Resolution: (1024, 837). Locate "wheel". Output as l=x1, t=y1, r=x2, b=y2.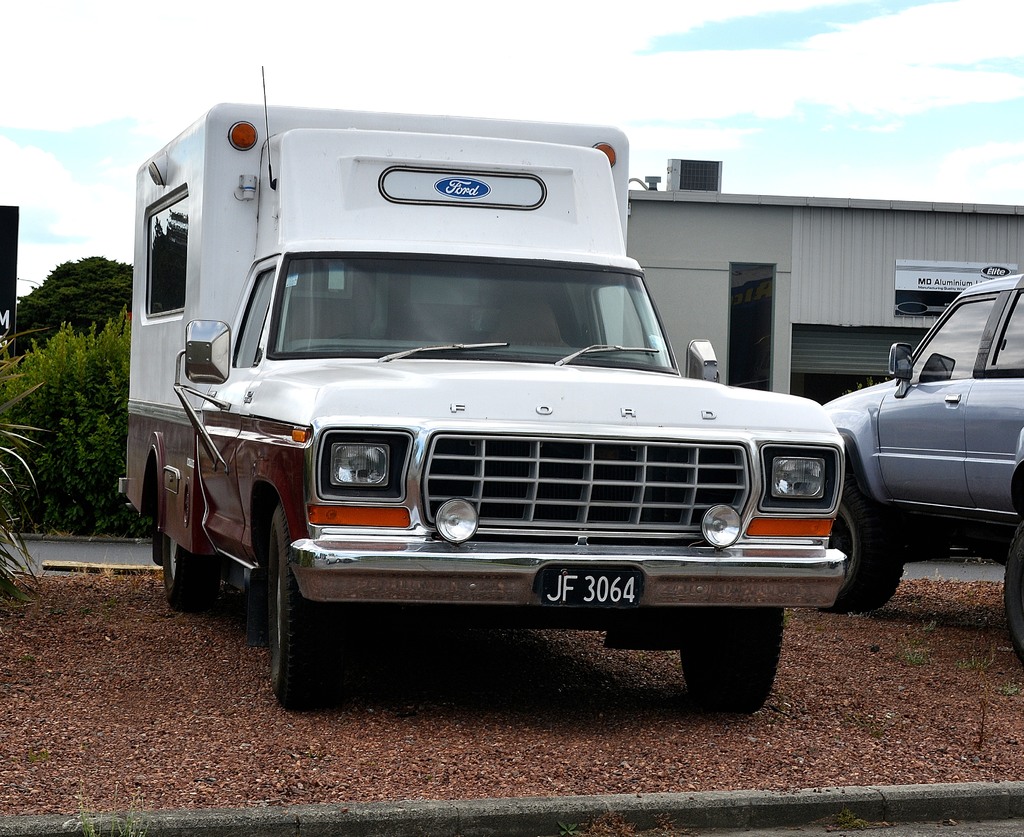
l=263, t=492, r=336, b=717.
